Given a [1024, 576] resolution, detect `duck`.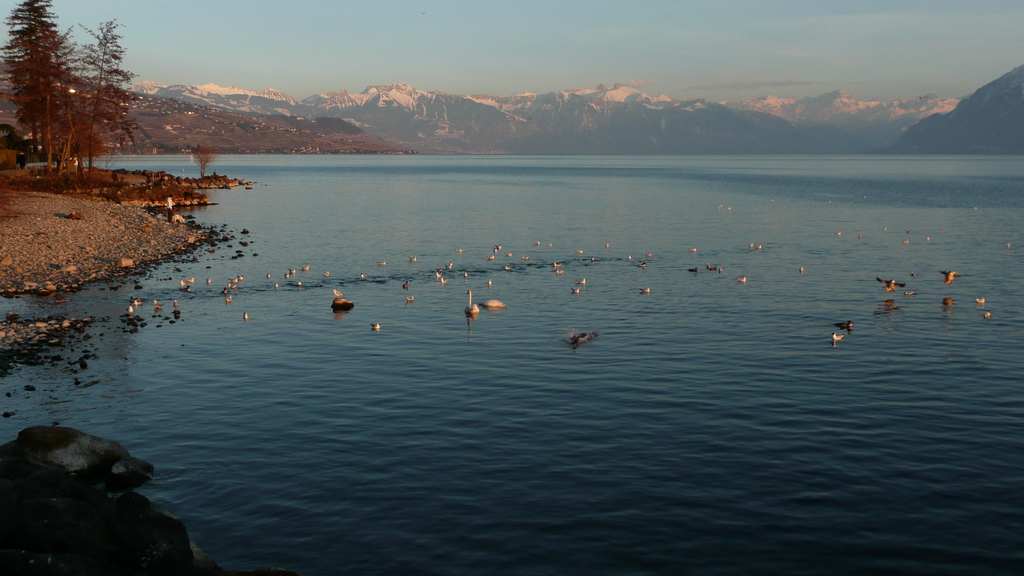
Rect(533, 240, 543, 246).
